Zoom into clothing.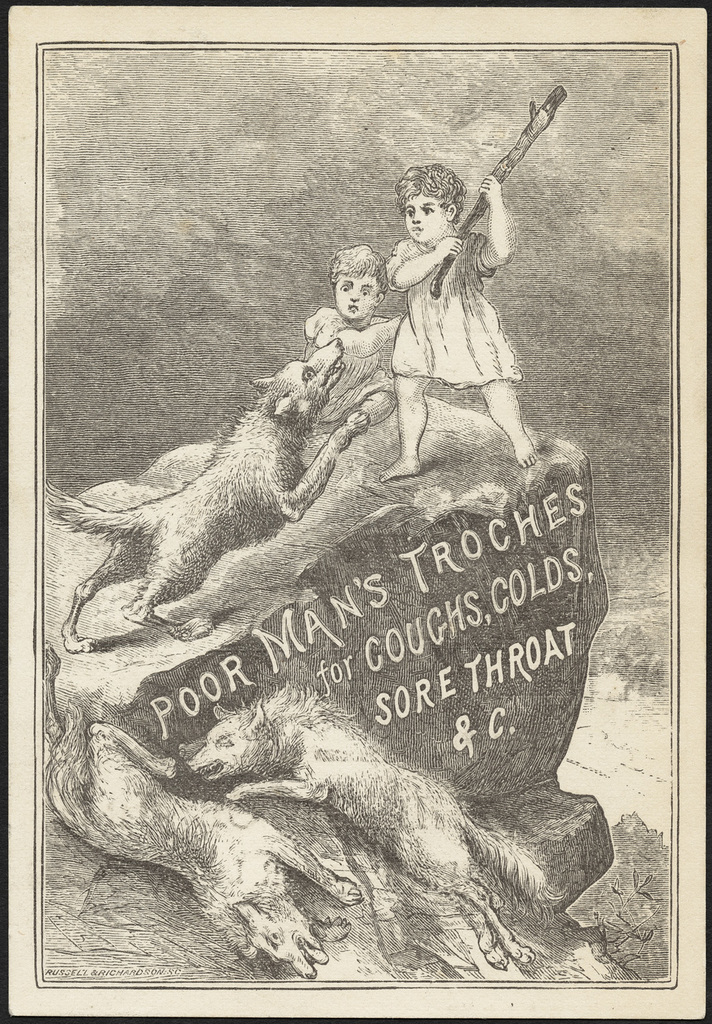
Zoom target: 302:307:391:423.
